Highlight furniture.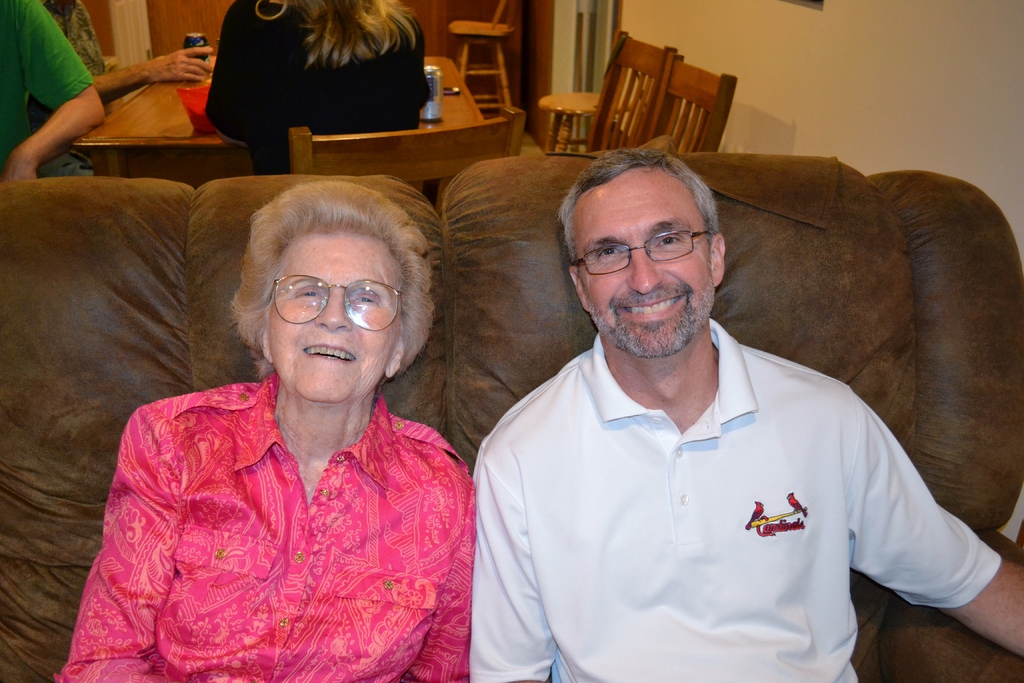
Highlighted region: {"left": 536, "top": 88, "right": 608, "bottom": 146}.
